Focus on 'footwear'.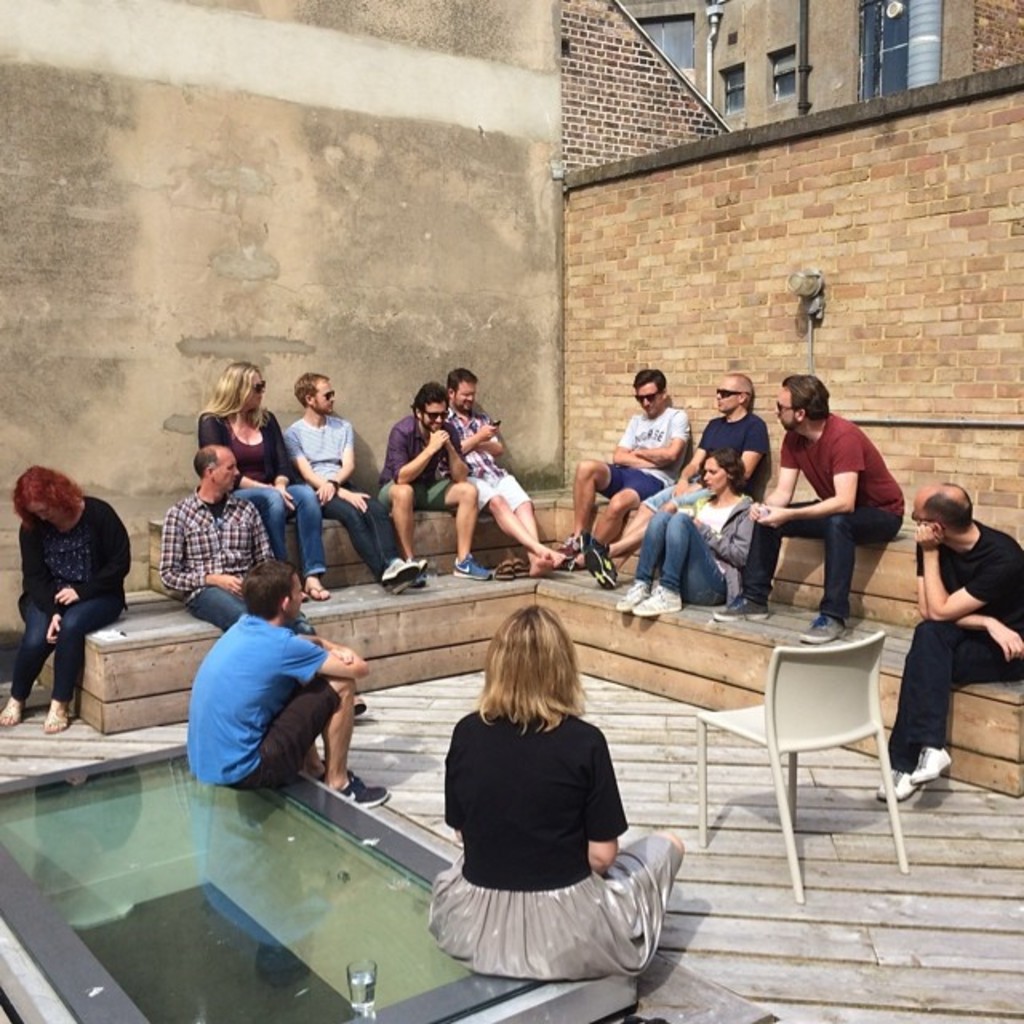
Focused at (874,765,915,811).
